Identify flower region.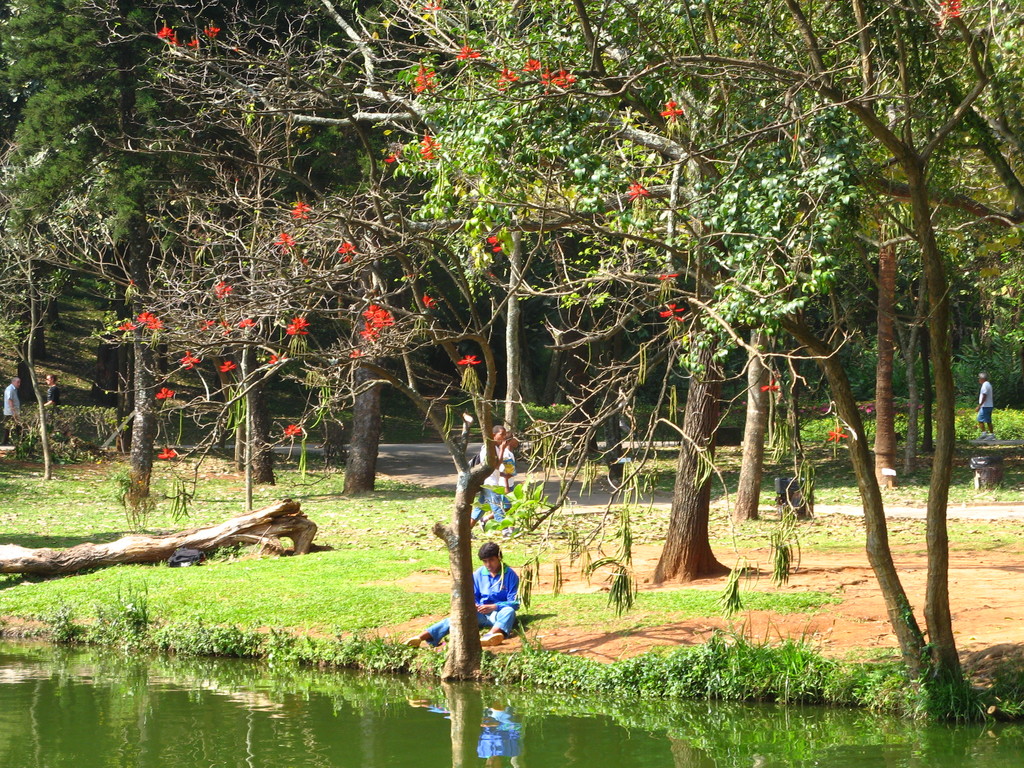
Region: region(221, 360, 236, 371).
